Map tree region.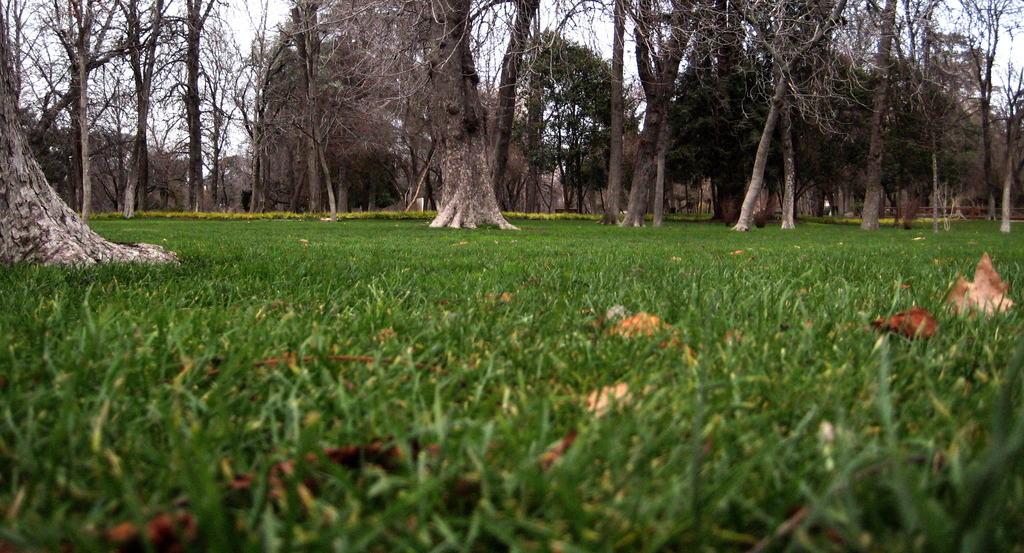
Mapped to 2, 8, 180, 276.
